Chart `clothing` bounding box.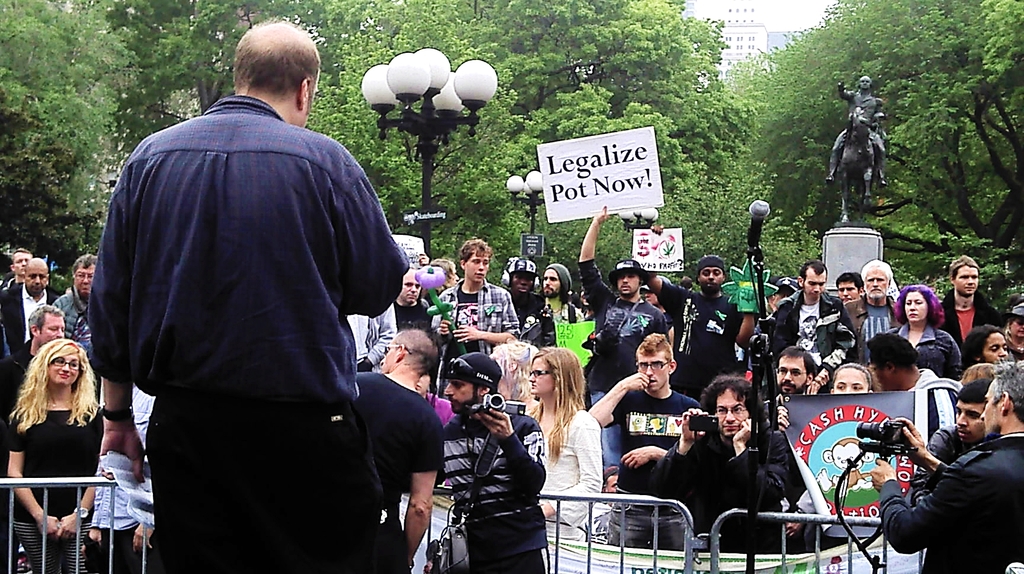
Charted: [856, 300, 906, 371].
